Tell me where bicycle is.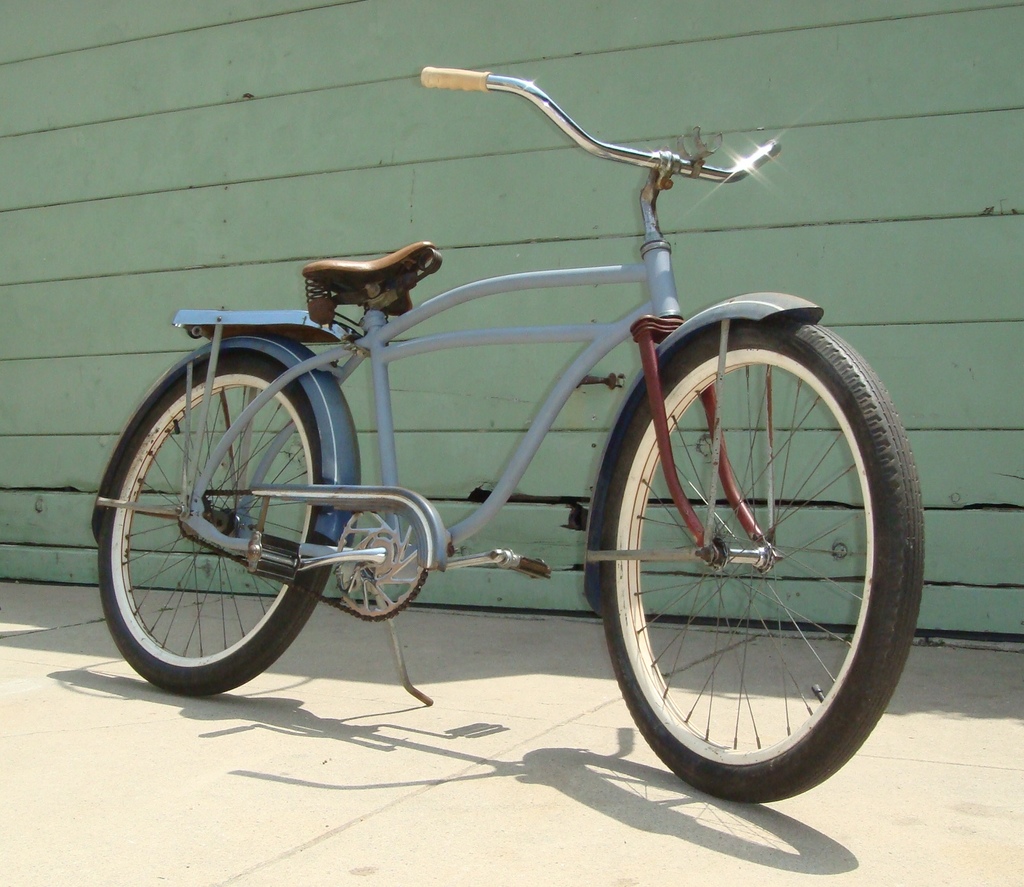
bicycle is at (x1=99, y1=78, x2=923, y2=785).
